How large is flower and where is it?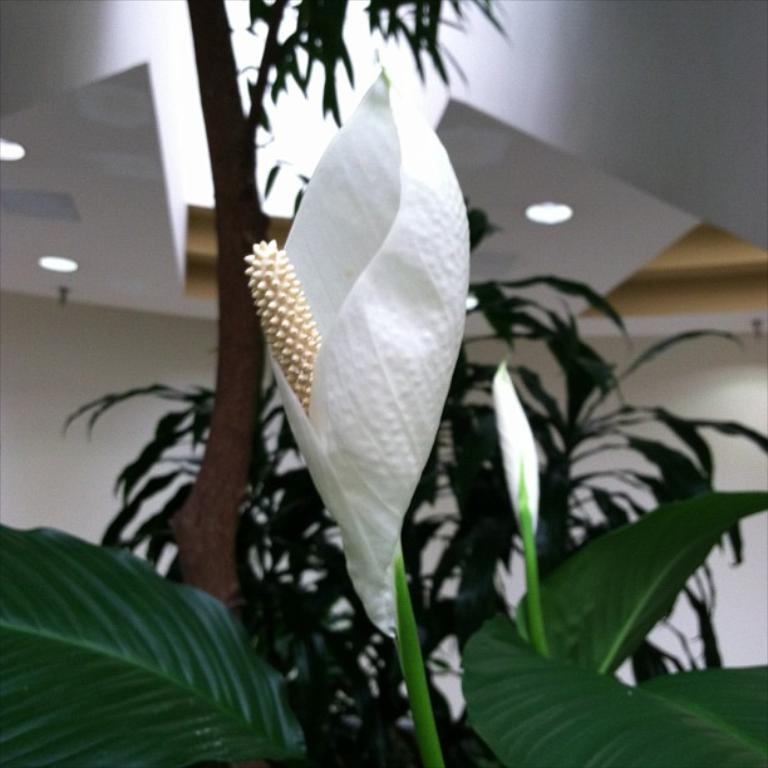
Bounding box: {"x1": 261, "y1": 38, "x2": 476, "y2": 643}.
